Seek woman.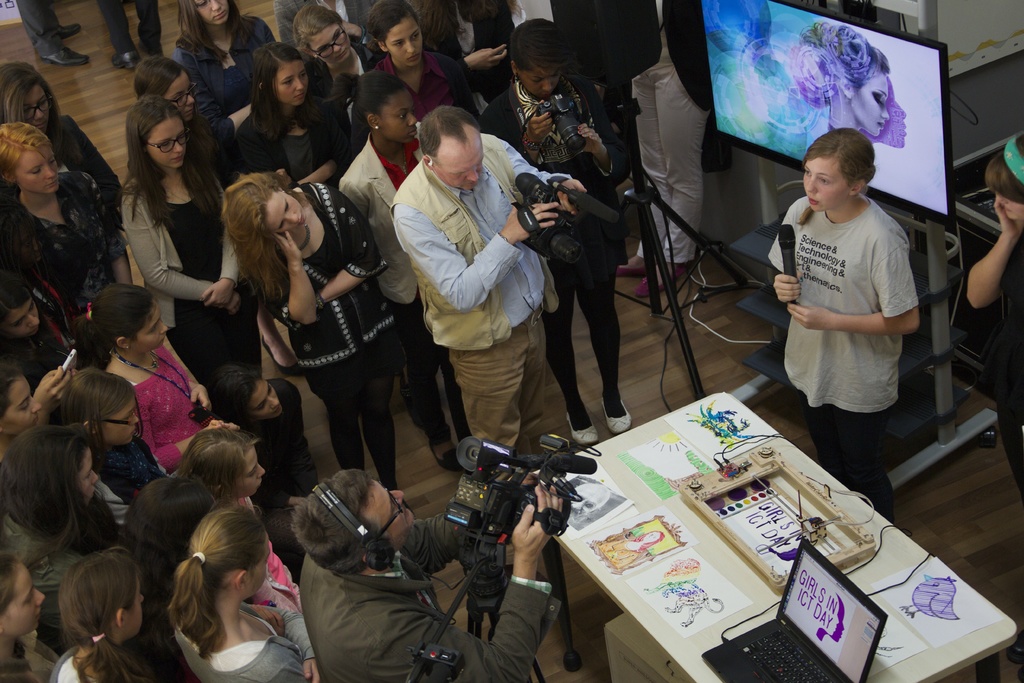
bbox=(291, 2, 378, 87).
